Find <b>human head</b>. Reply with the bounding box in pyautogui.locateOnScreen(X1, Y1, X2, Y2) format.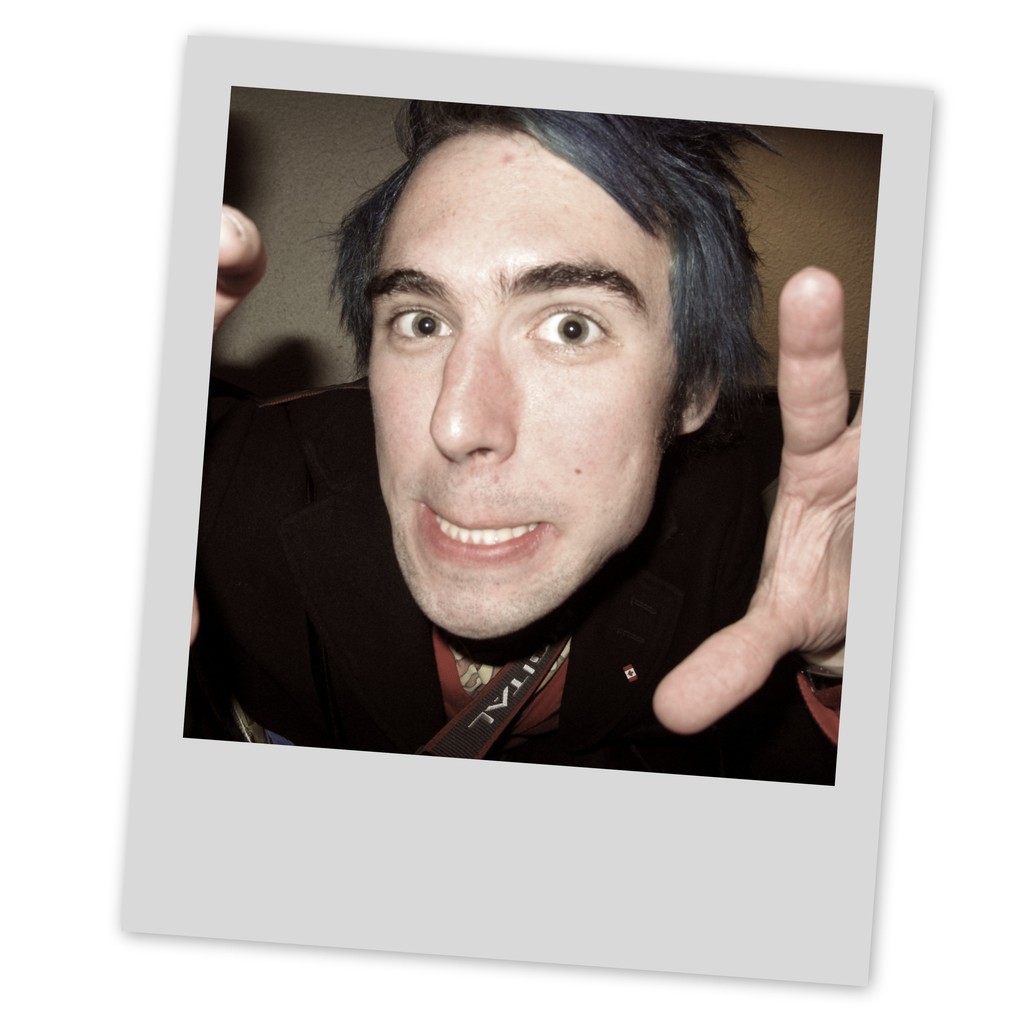
pyautogui.locateOnScreen(310, 81, 788, 609).
